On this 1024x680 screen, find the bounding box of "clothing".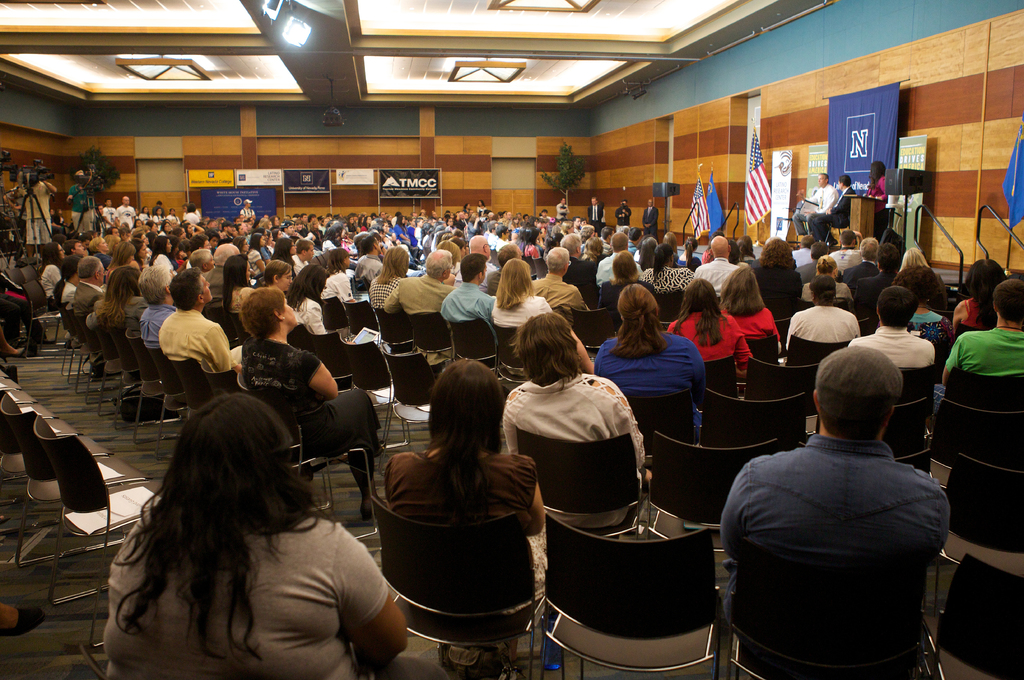
Bounding box: [695,257,740,306].
